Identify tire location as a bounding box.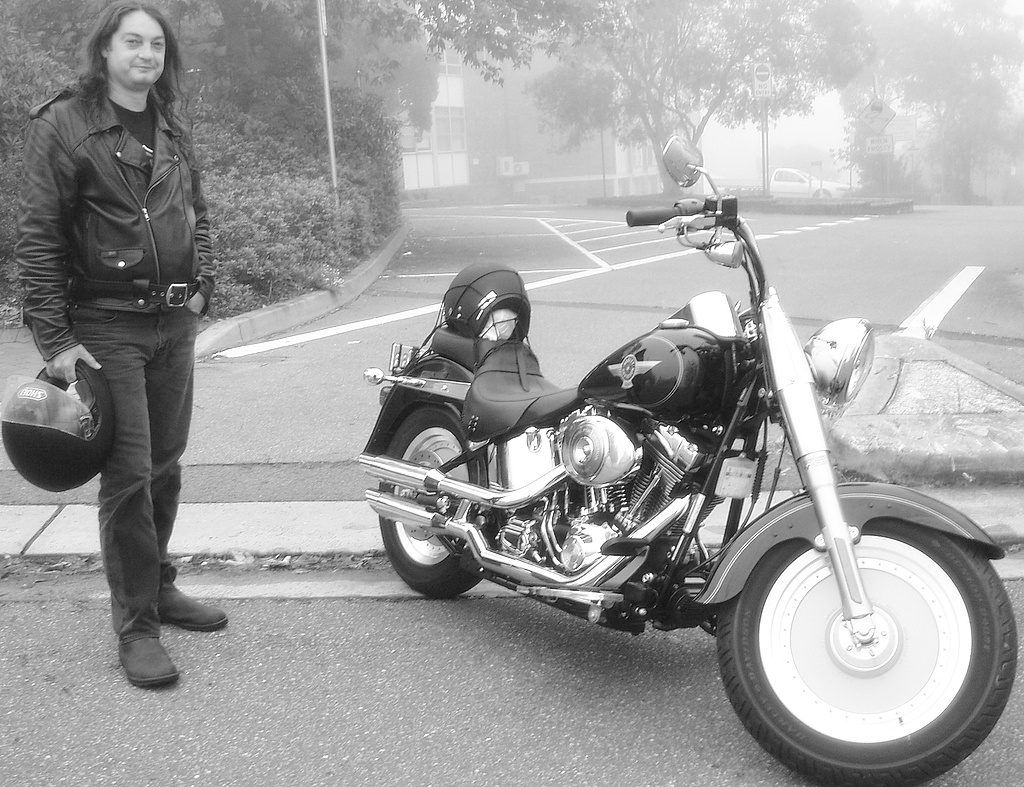
box(718, 495, 997, 778).
